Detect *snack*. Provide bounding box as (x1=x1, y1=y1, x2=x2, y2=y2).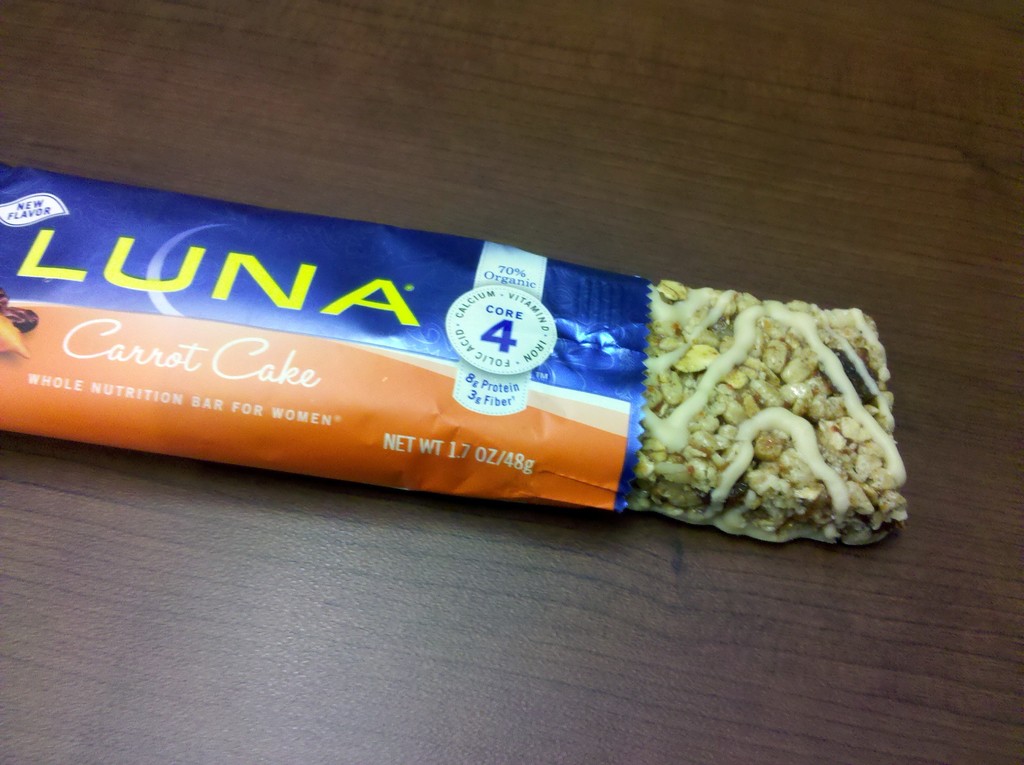
(x1=569, y1=266, x2=915, y2=530).
